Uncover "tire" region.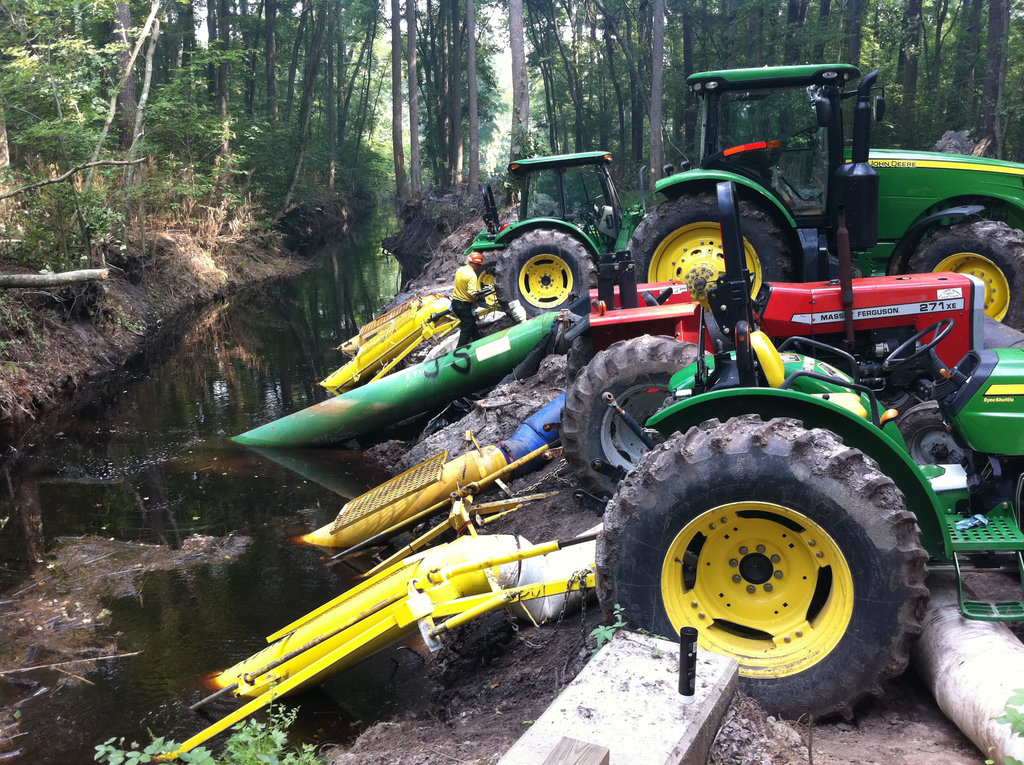
Uncovered: l=474, t=262, r=496, b=289.
